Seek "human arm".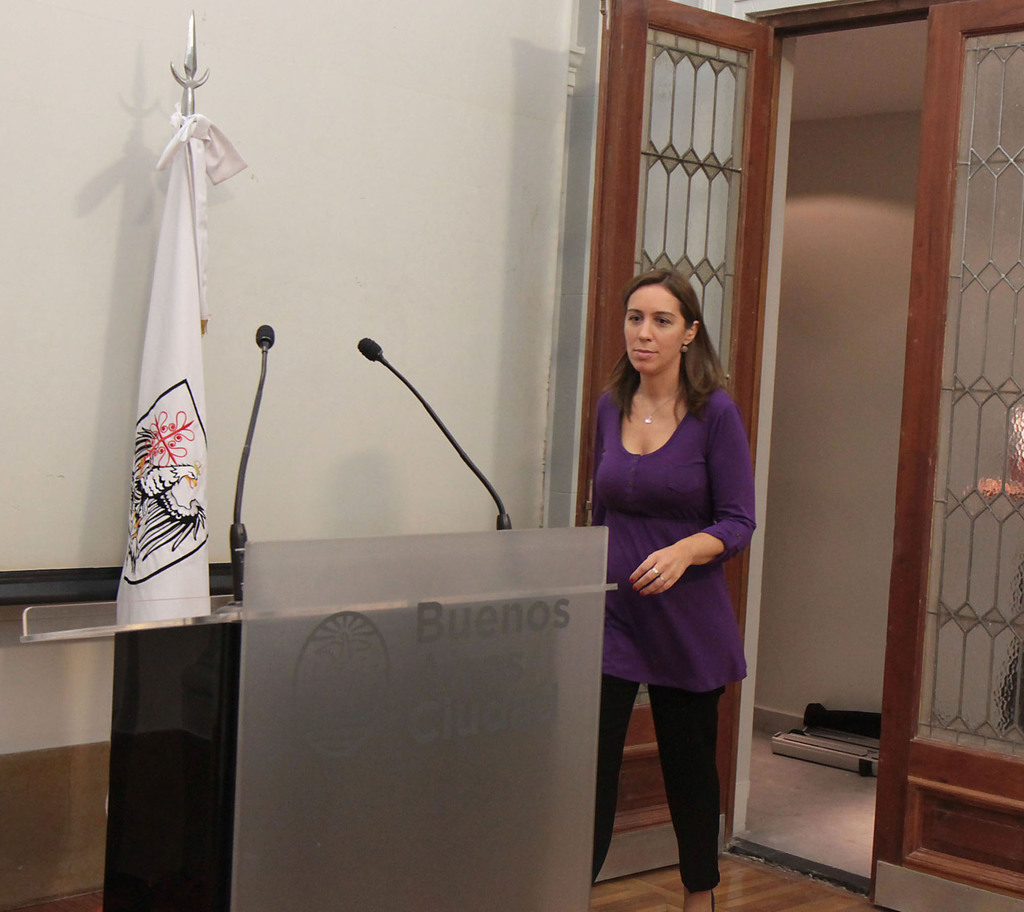
box=[625, 382, 755, 596].
